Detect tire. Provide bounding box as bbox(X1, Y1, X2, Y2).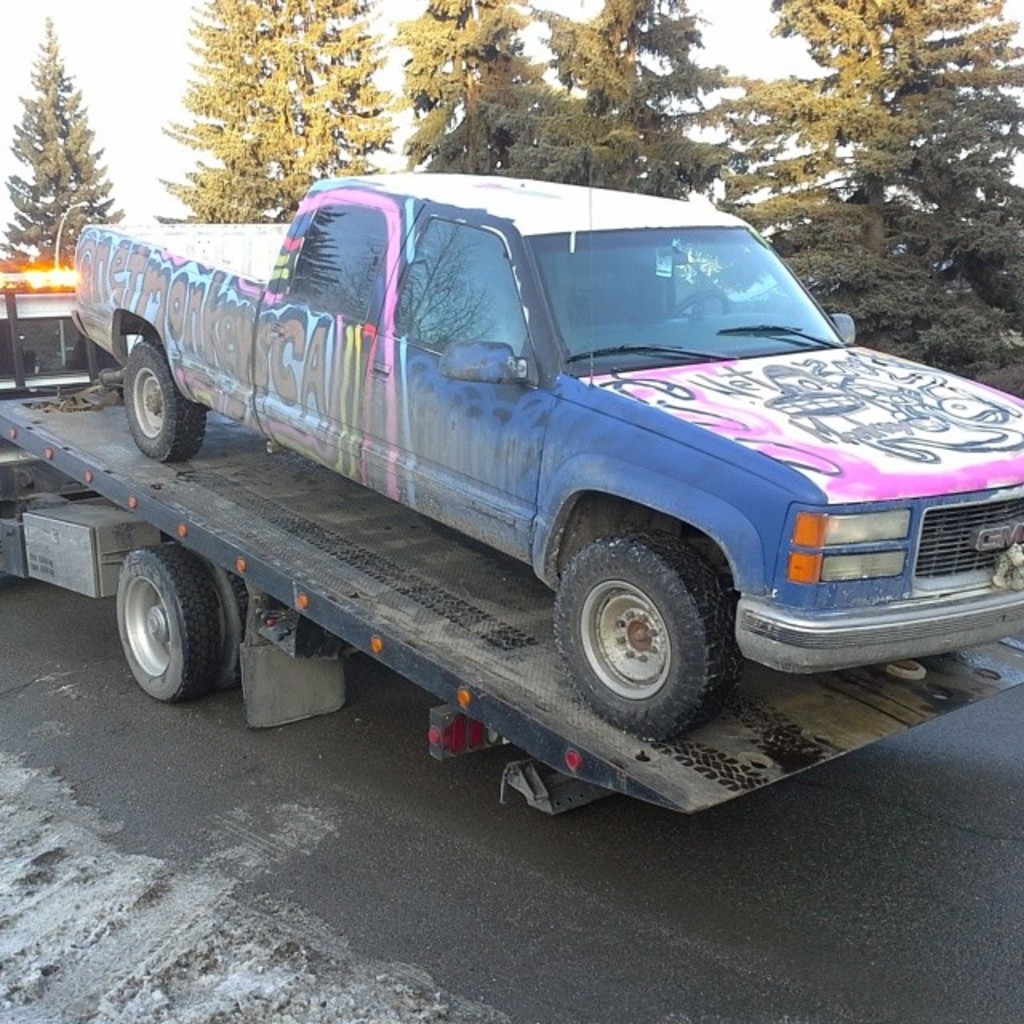
bbox(110, 546, 234, 715).
